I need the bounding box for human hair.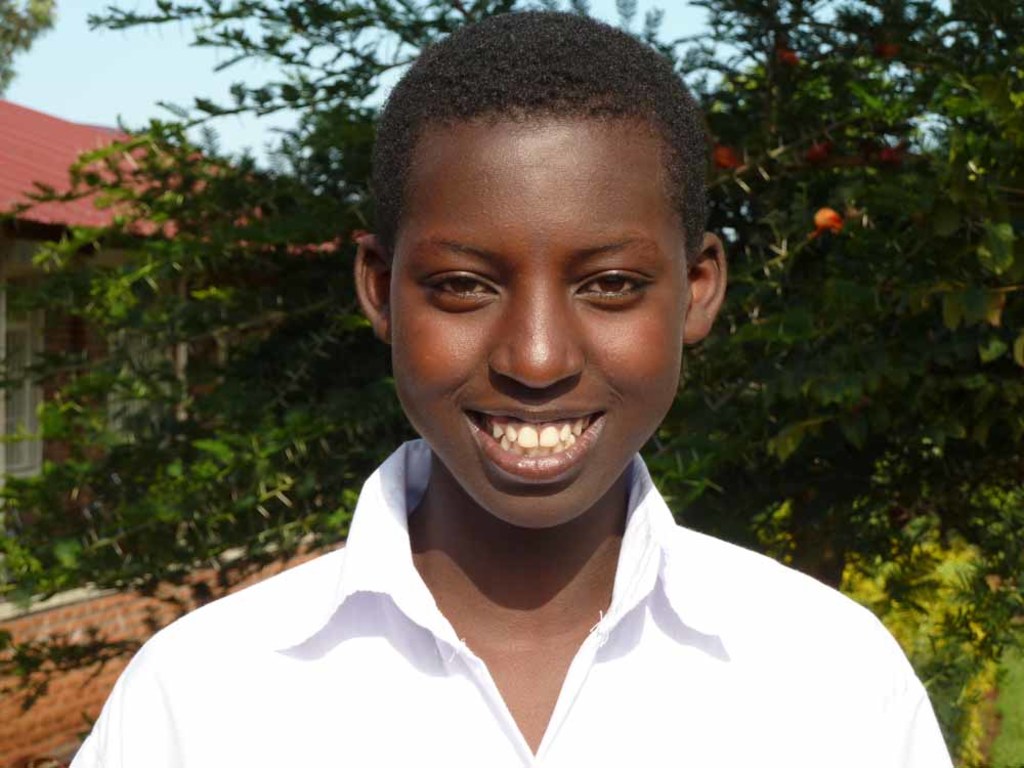
Here it is: select_region(378, 41, 689, 240).
